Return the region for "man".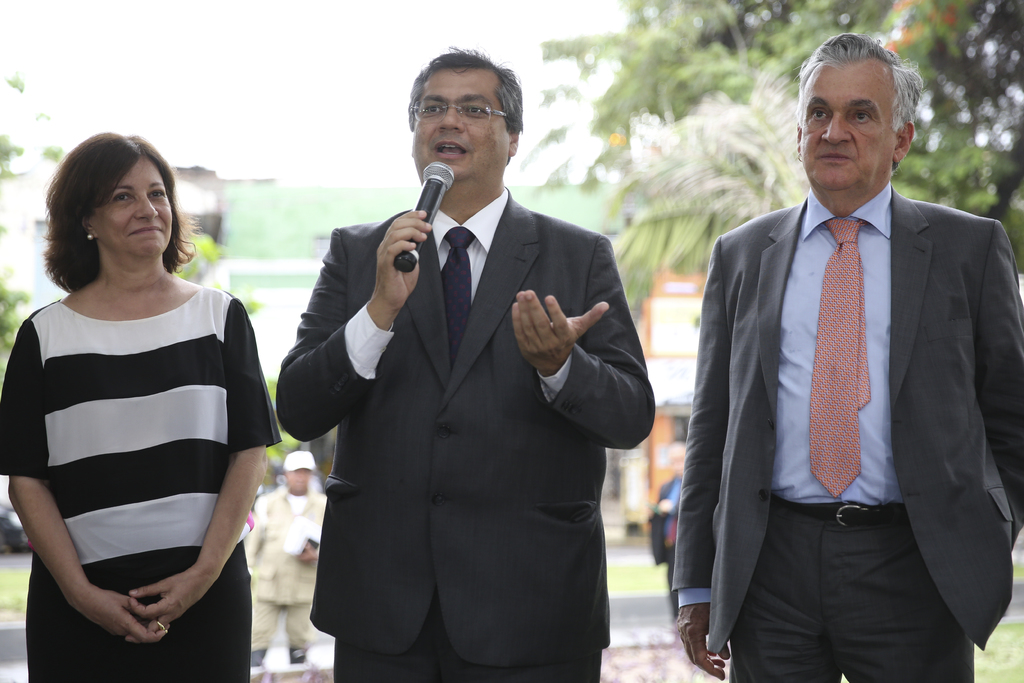
detection(274, 42, 653, 682).
